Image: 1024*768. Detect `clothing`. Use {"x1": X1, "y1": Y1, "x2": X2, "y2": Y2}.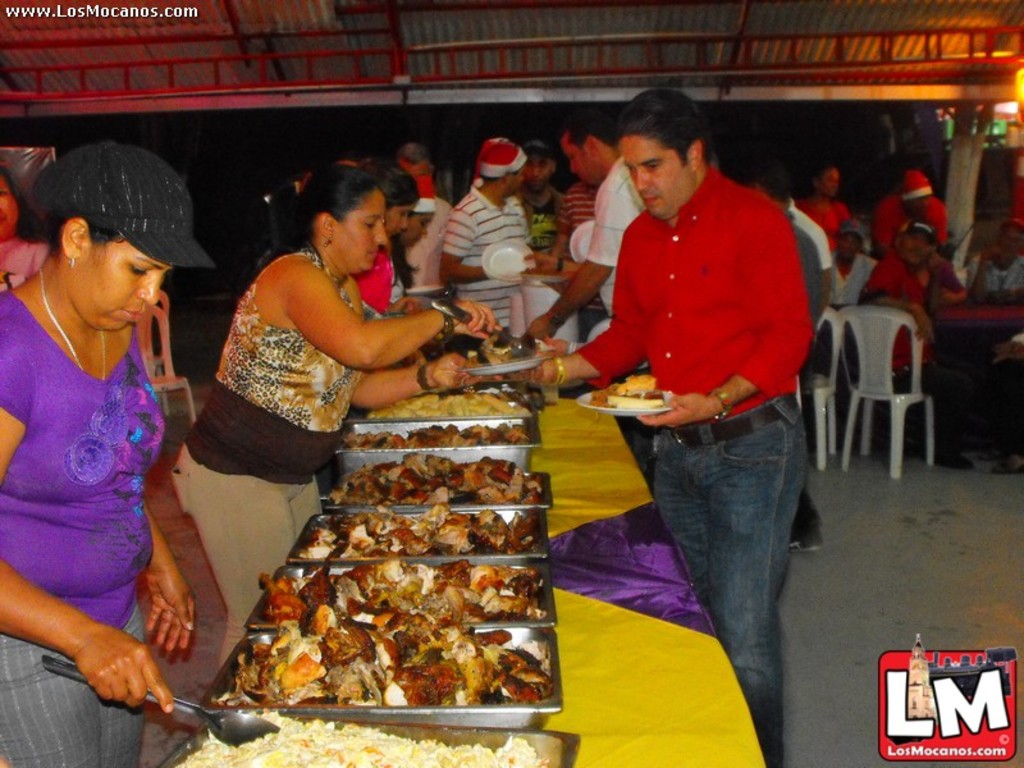
{"x1": 856, "y1": 247, "x2": 980, "y2": 443}.
